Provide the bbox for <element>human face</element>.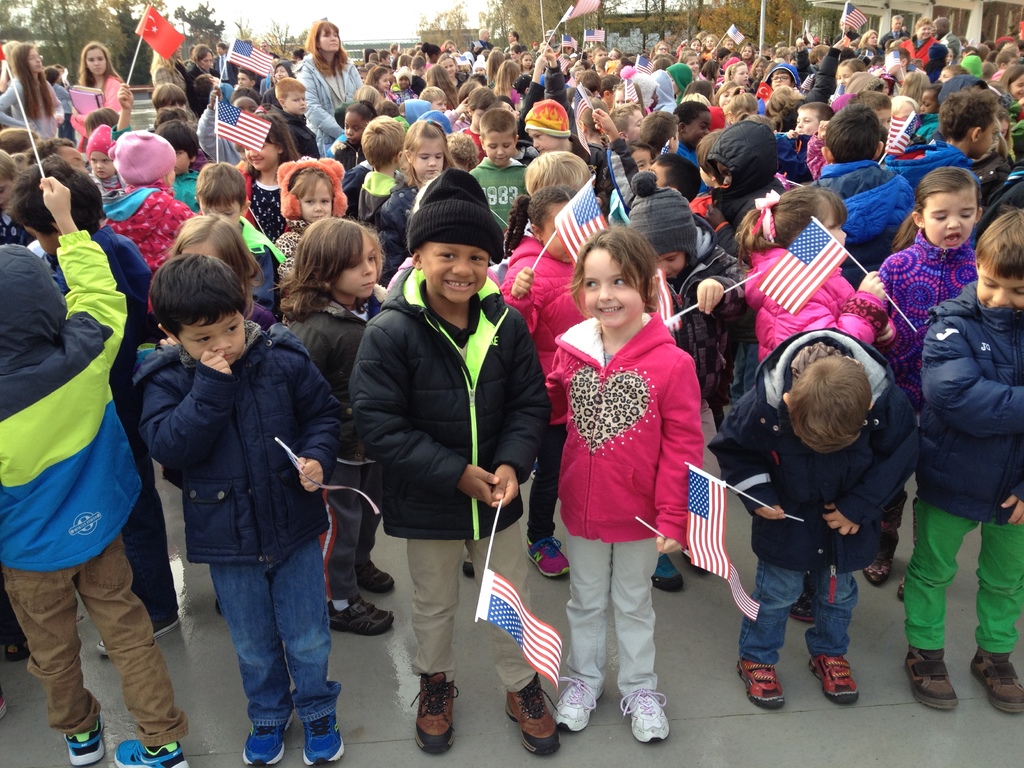
{"x1": 656, "y1": 254, "x2": 685, "y2": 281}.
